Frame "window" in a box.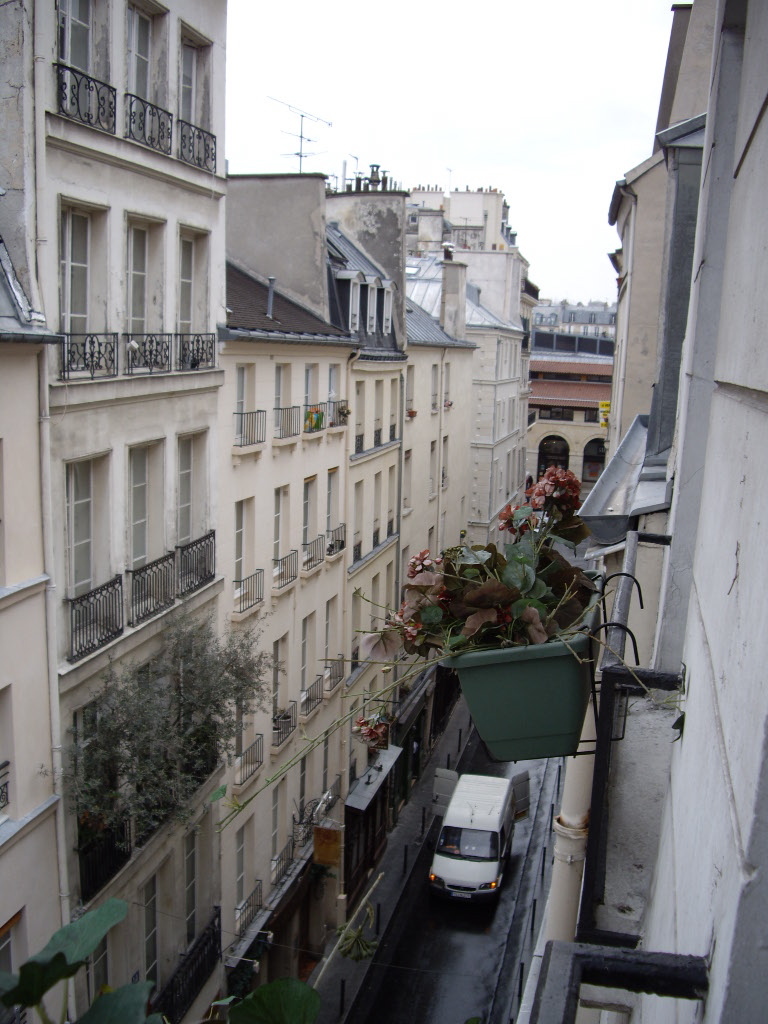
<bbox>178, 433, 201, 589</bbox>.
